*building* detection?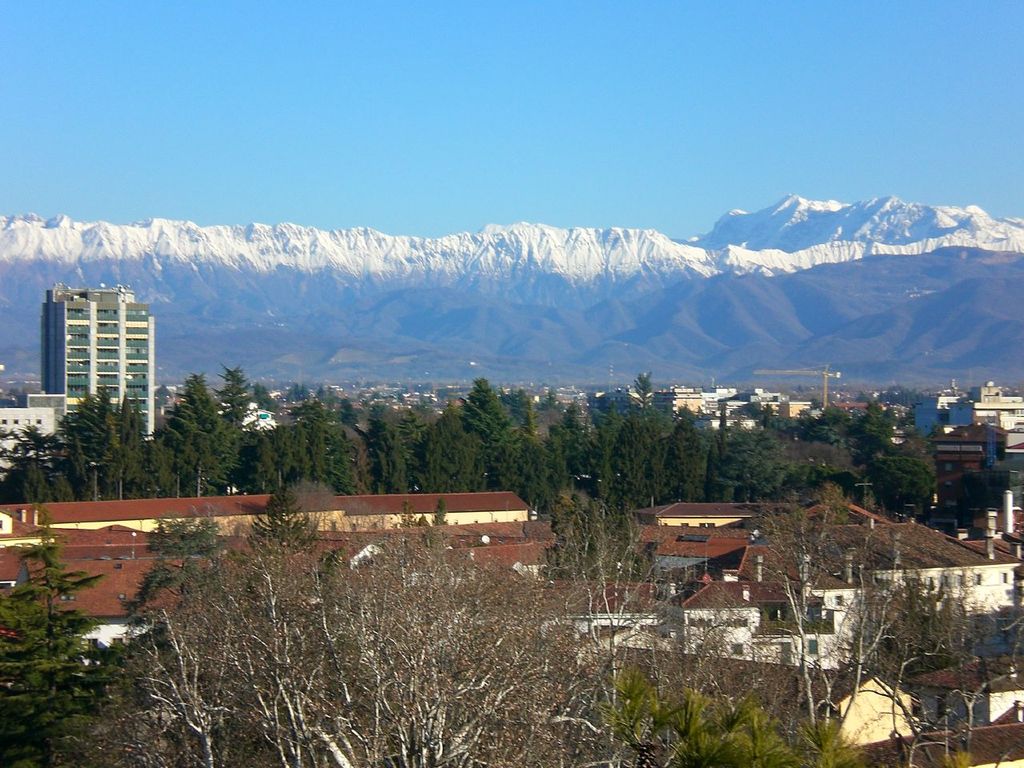
detection(0, 407, 54, 479)
